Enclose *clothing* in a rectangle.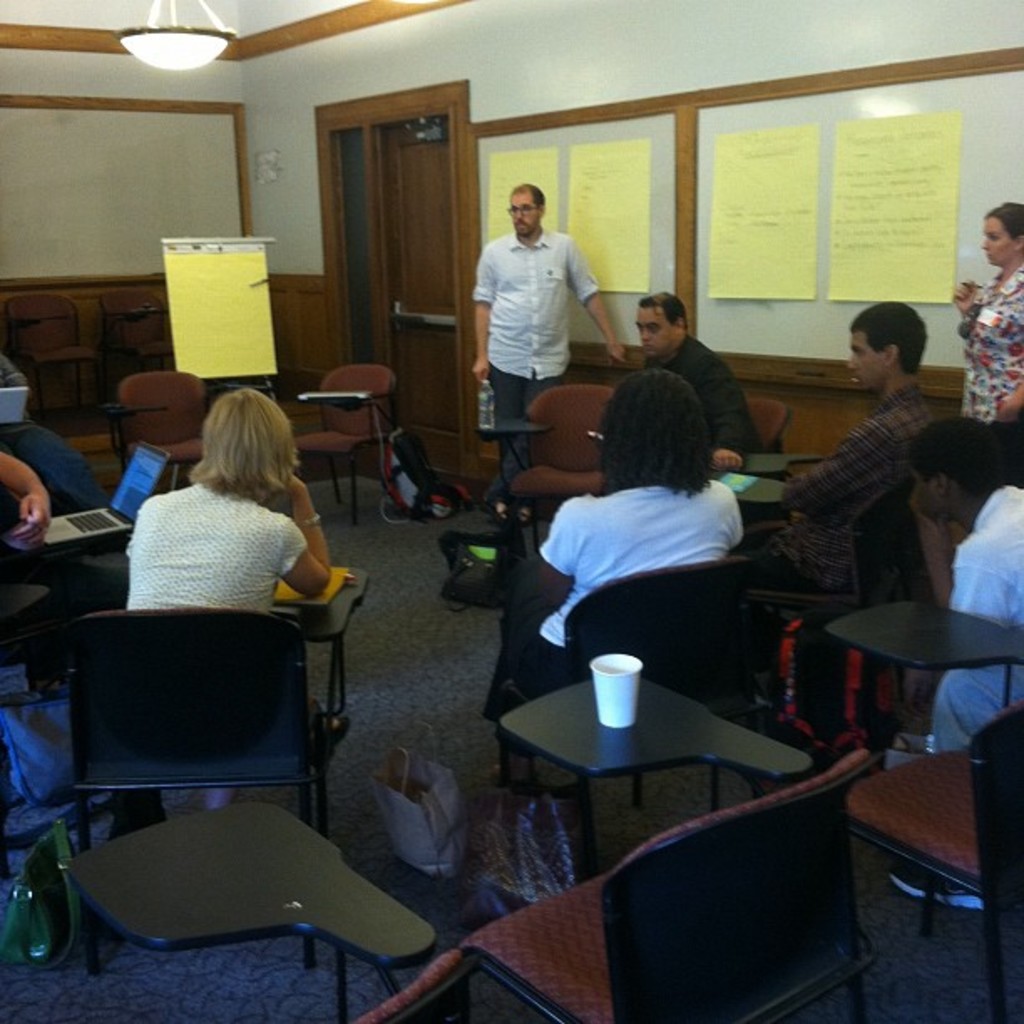
select_region(114, 477, 303, 813).
